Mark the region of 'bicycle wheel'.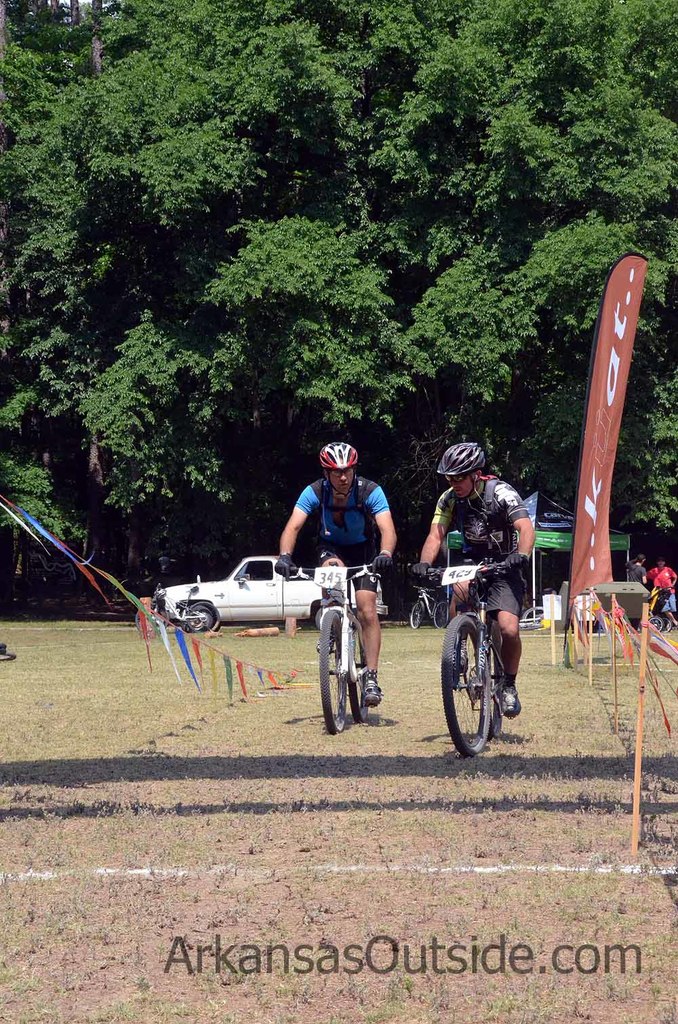
Region: detection(486, 638, 504, 740).
